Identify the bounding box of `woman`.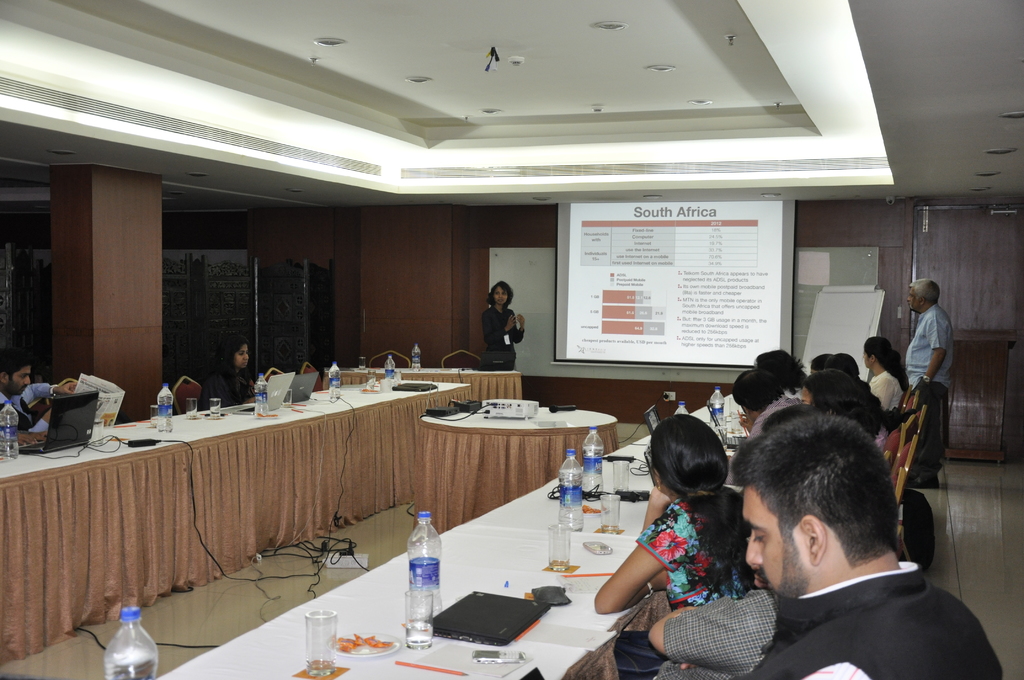
pyautogui.locateOnScreen(595, 412, 748, 613).
